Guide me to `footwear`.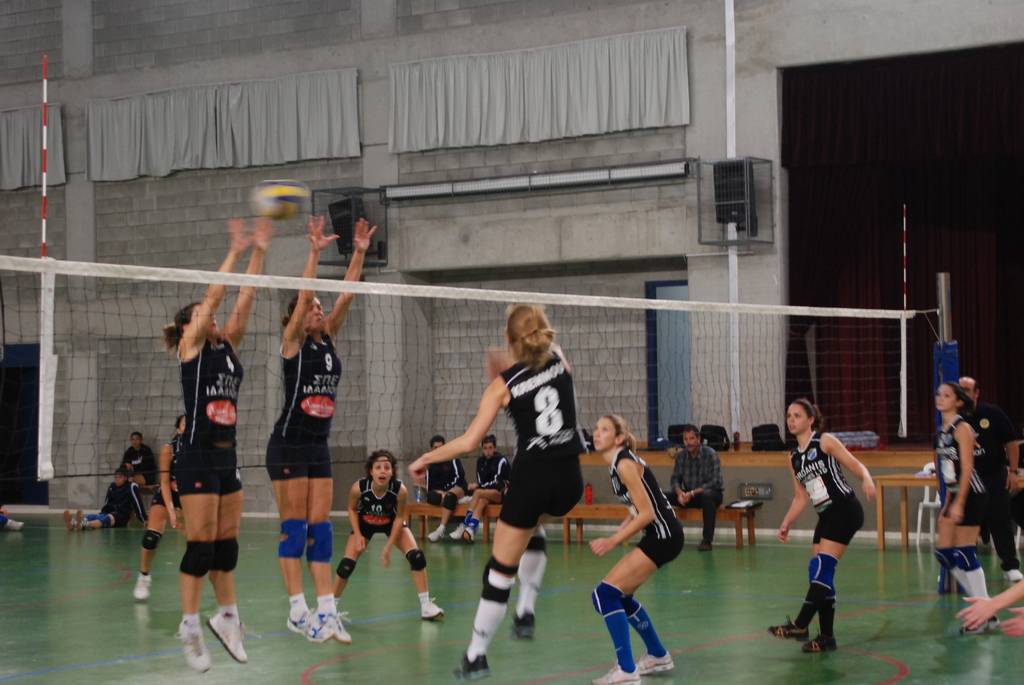
Guidance: {"left": 456, "top": 653, "right": 494, "bottom": 677}.
